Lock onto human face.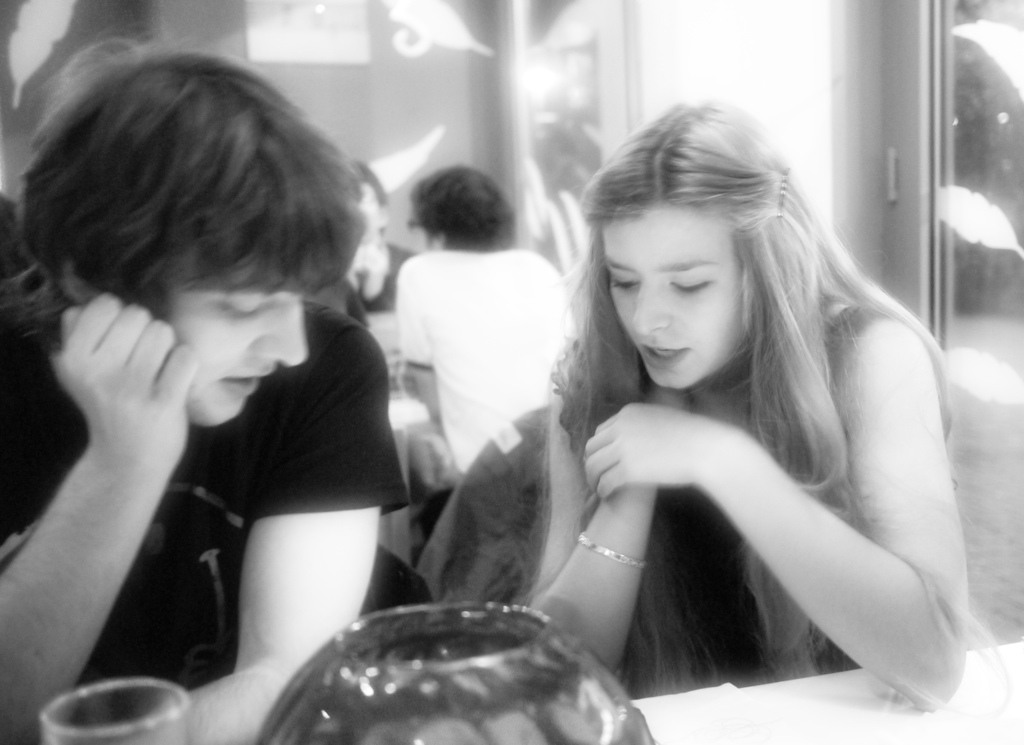
Locked: (159, 293, 308, 423).
